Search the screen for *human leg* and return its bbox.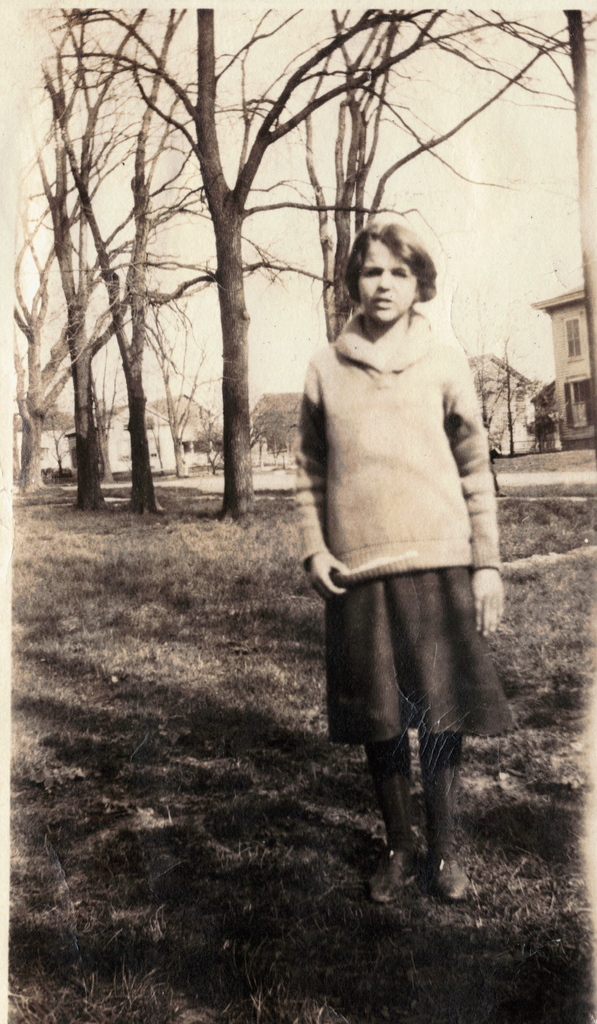
Found: <bbox>417, 726, 488, 895</bbox>.
